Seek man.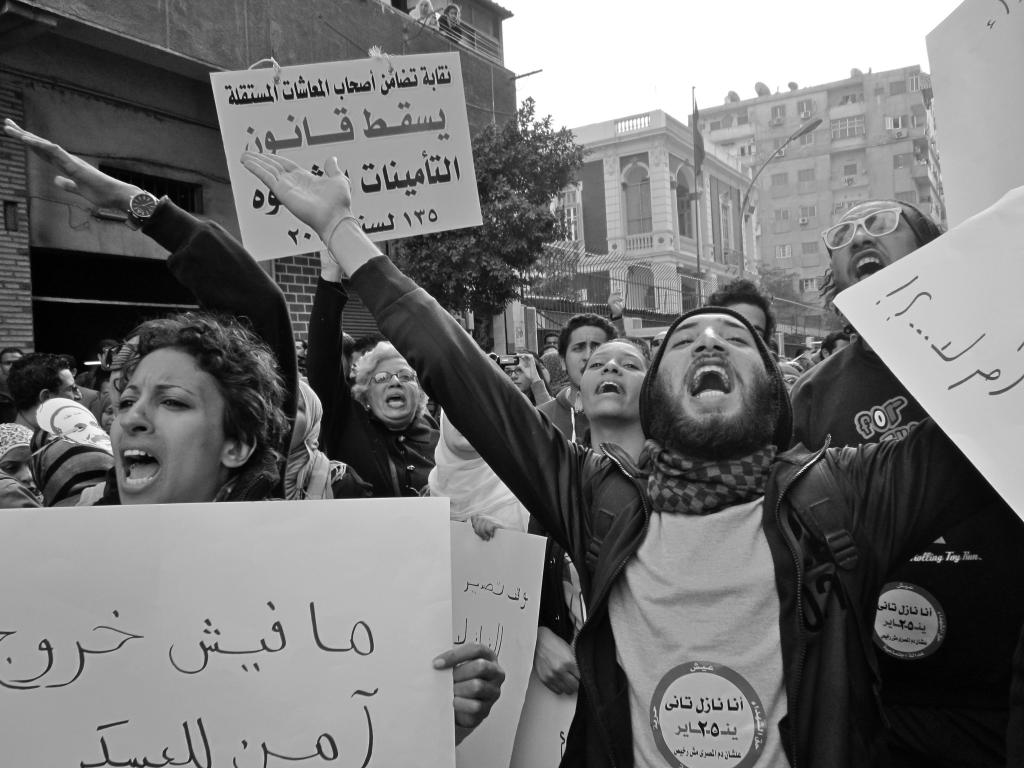
Rect(239, 153, 1023, 767).
